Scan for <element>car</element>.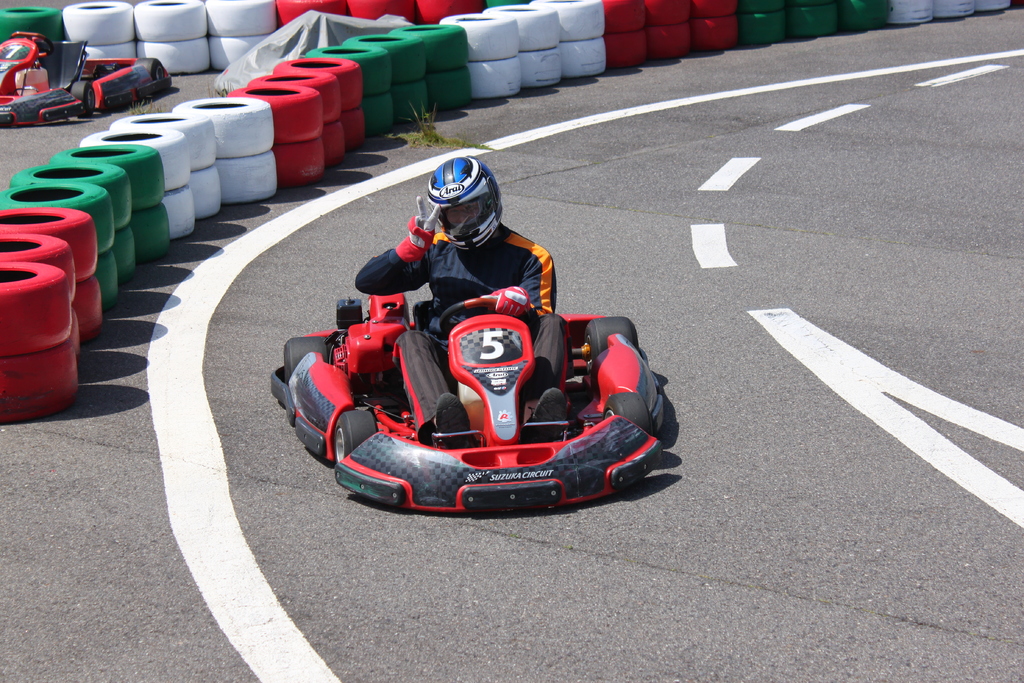
Scan result: region(271, 292, 665, 511).
